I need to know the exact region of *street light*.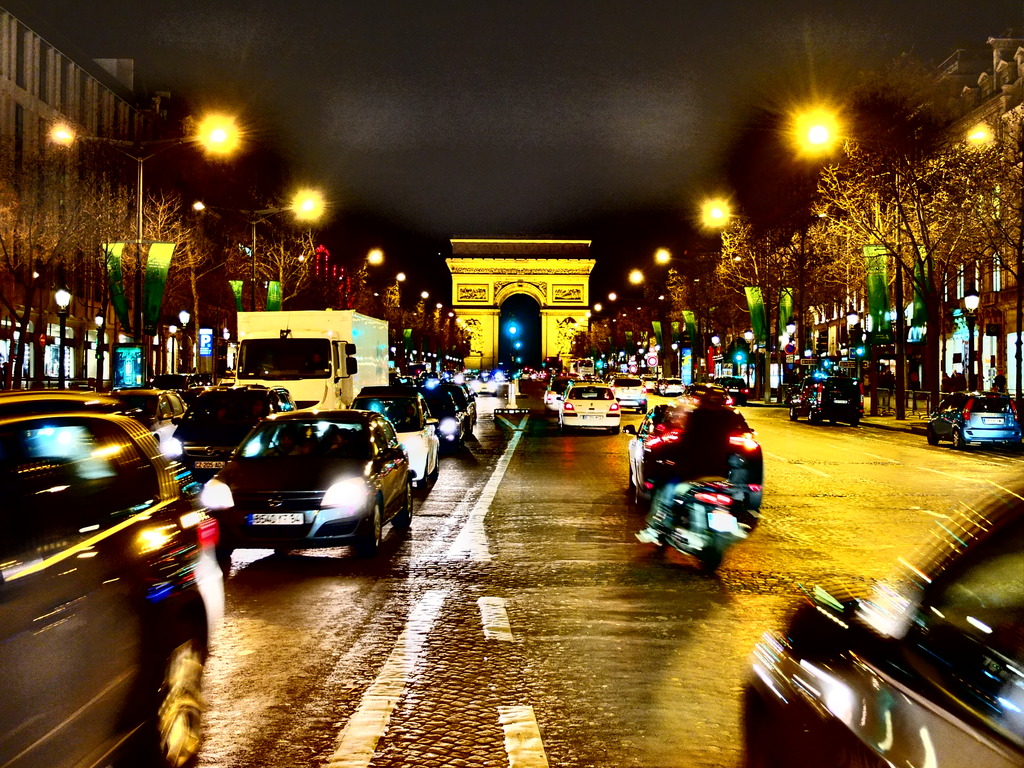
Region: bbox=[166, 321, 179, 376].
